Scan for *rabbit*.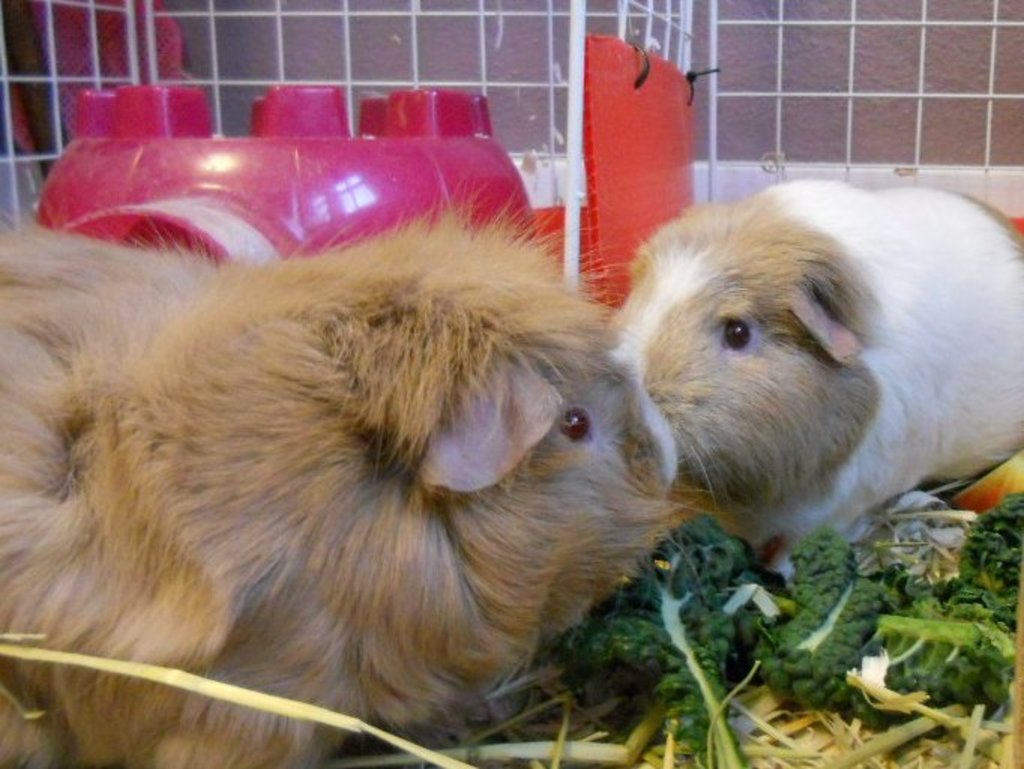
Scan result: left=605, top=176, right=1022, bottom=587.
